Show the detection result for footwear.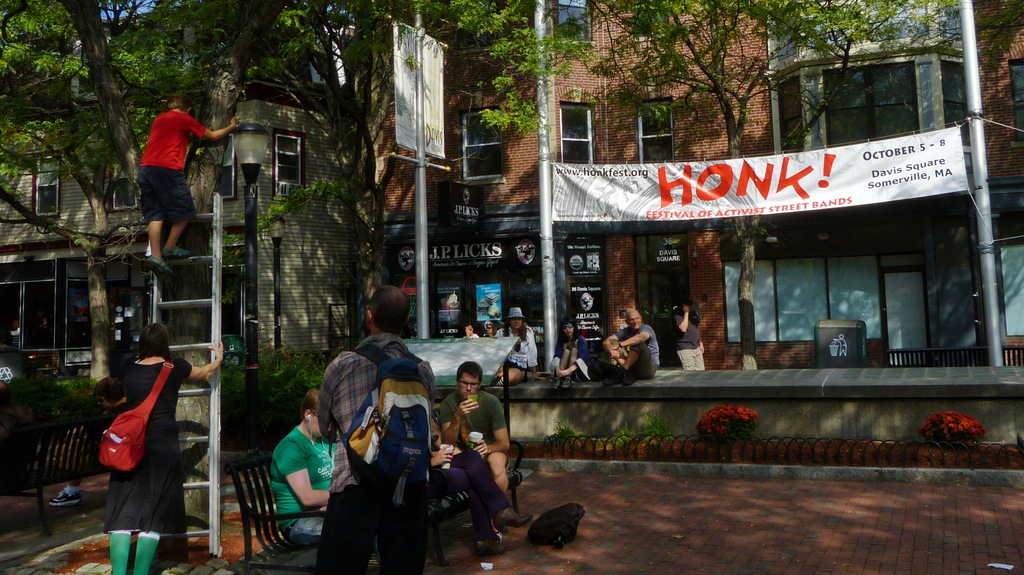
[left=163, top=247, right=193, bottom=260].
